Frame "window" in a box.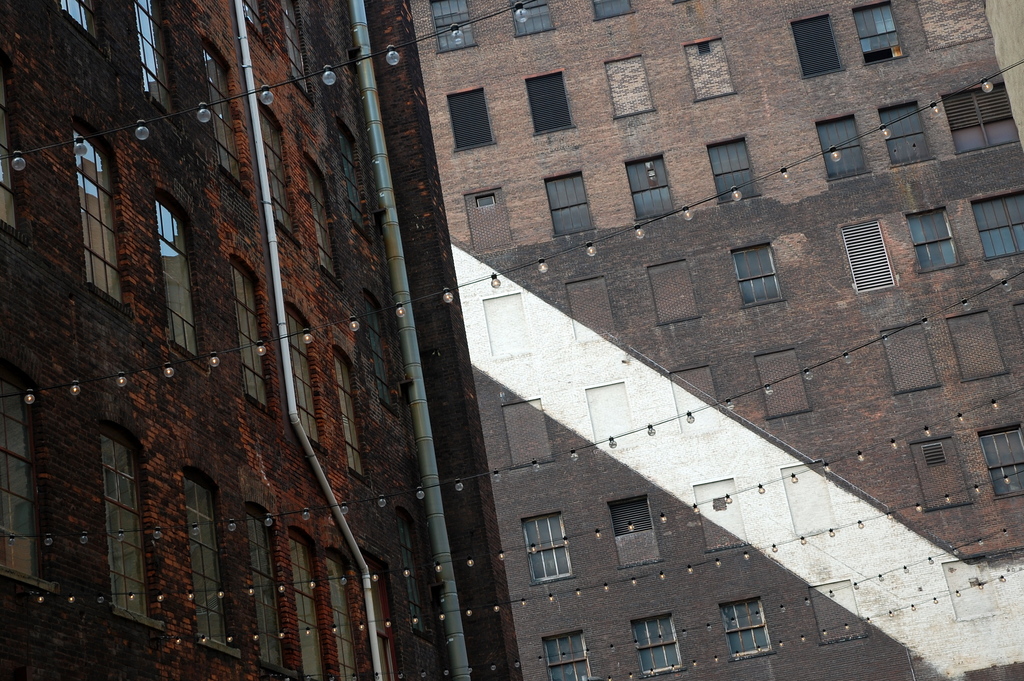
(54,0,99,47).
